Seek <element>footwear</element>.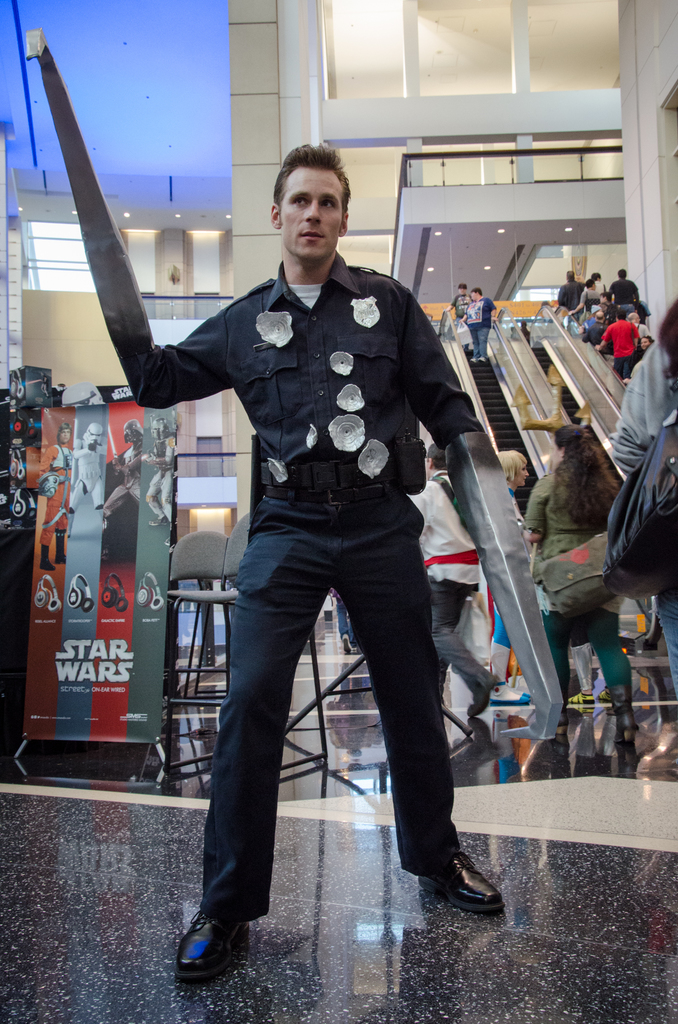
<bbox>547, 688, 573, 739</bbox>.
